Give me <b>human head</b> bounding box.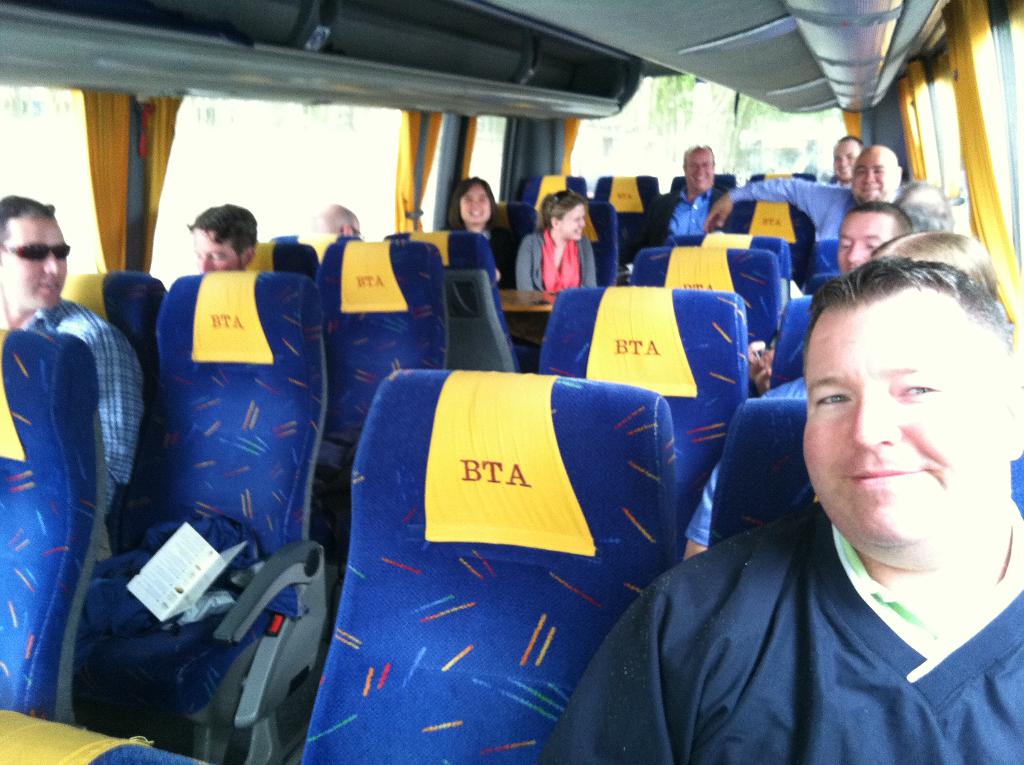
box=[541, 189, 588, 239].
